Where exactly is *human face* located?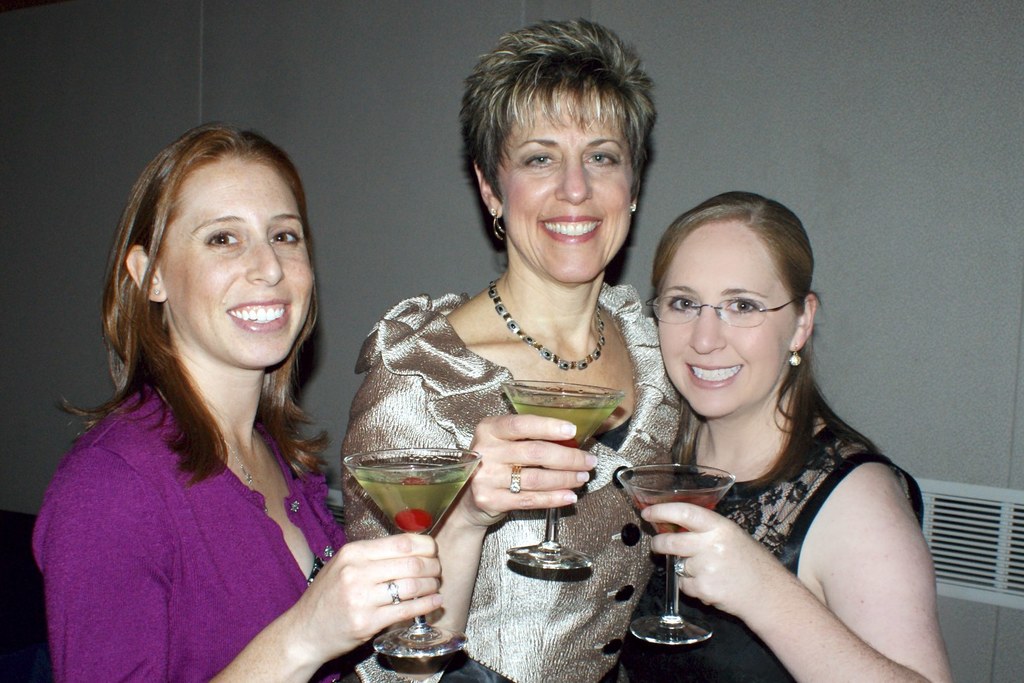
Its bounding box is (x1=166, y1=152, x2=310, y2=366).
